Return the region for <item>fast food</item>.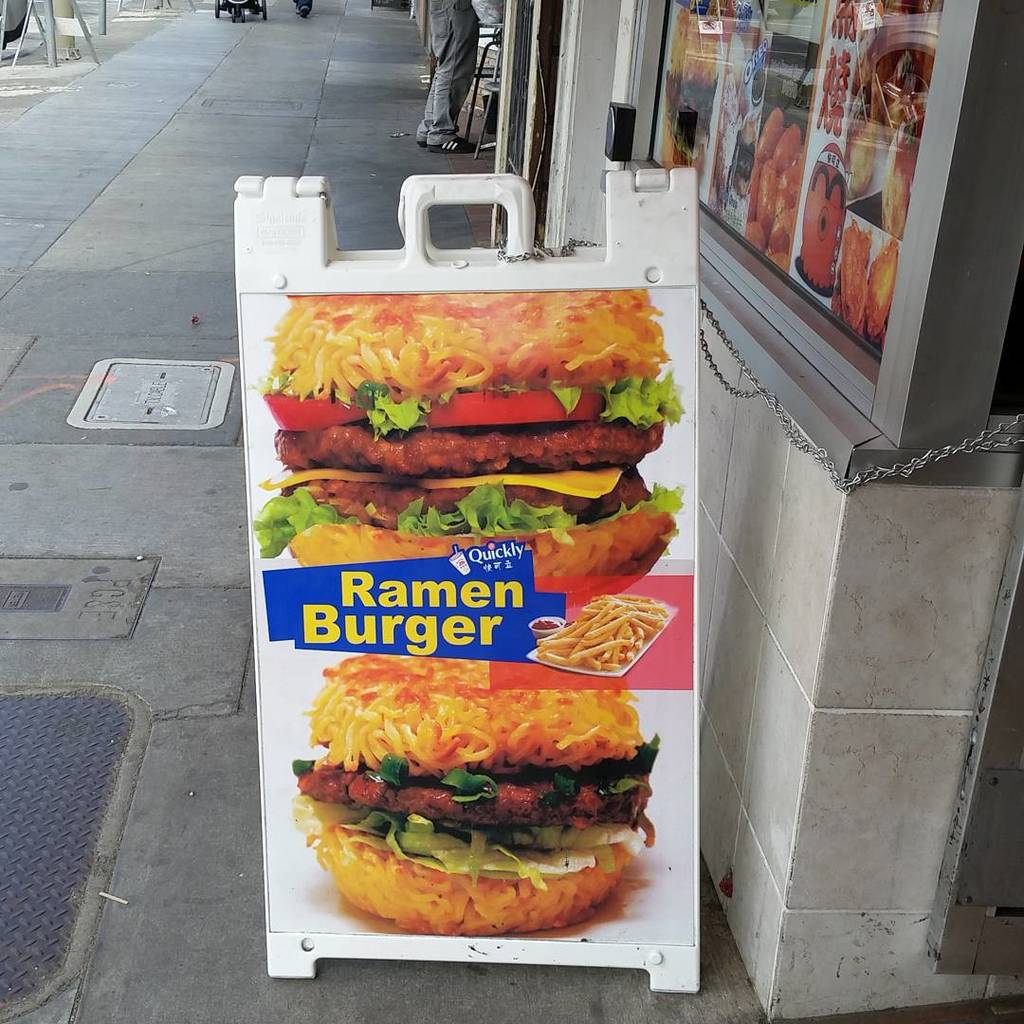
crop(744, 107, 819, 260).
